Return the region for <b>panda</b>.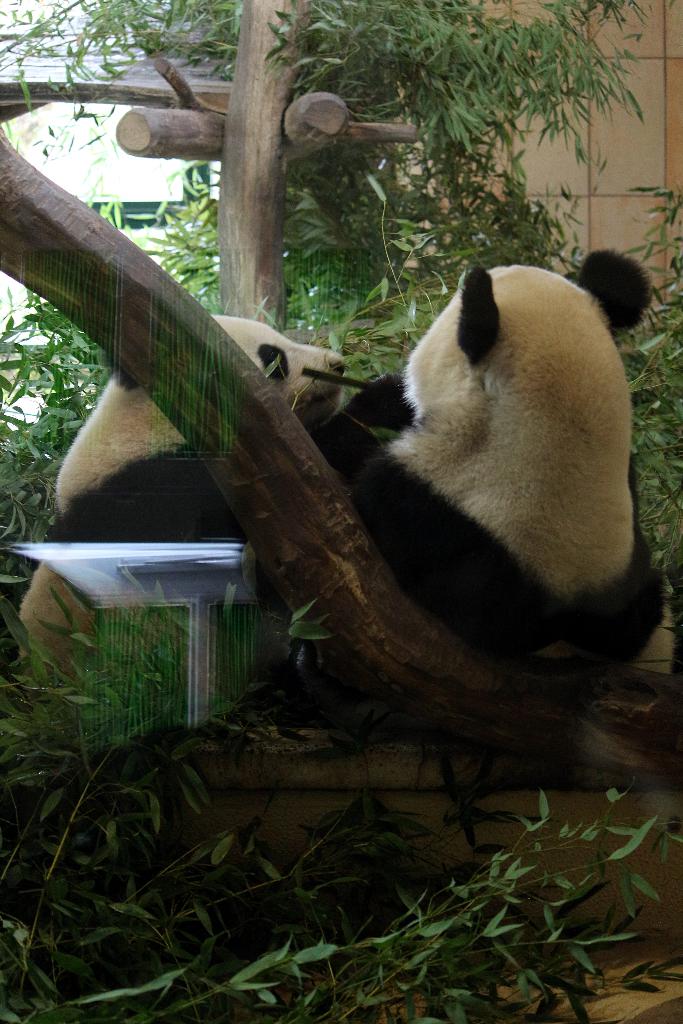
12/305/351/693.
